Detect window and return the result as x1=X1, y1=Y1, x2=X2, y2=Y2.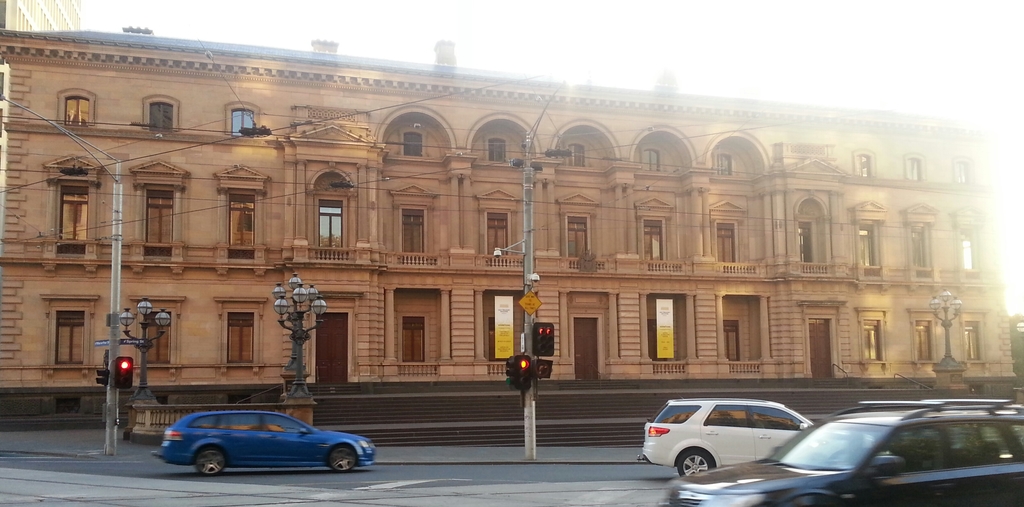
x1=903, y1=159, x2=923, y2=179.
